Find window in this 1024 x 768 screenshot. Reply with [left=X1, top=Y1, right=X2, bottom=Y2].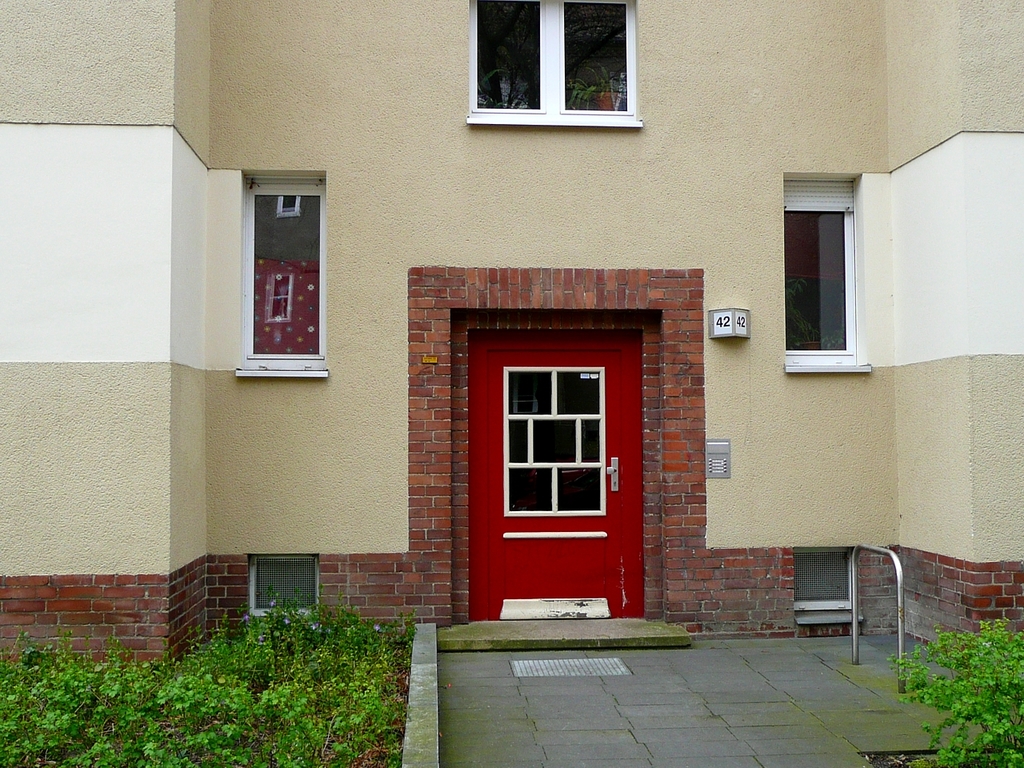
[left=457, top=0, right=642, bottom=129].
